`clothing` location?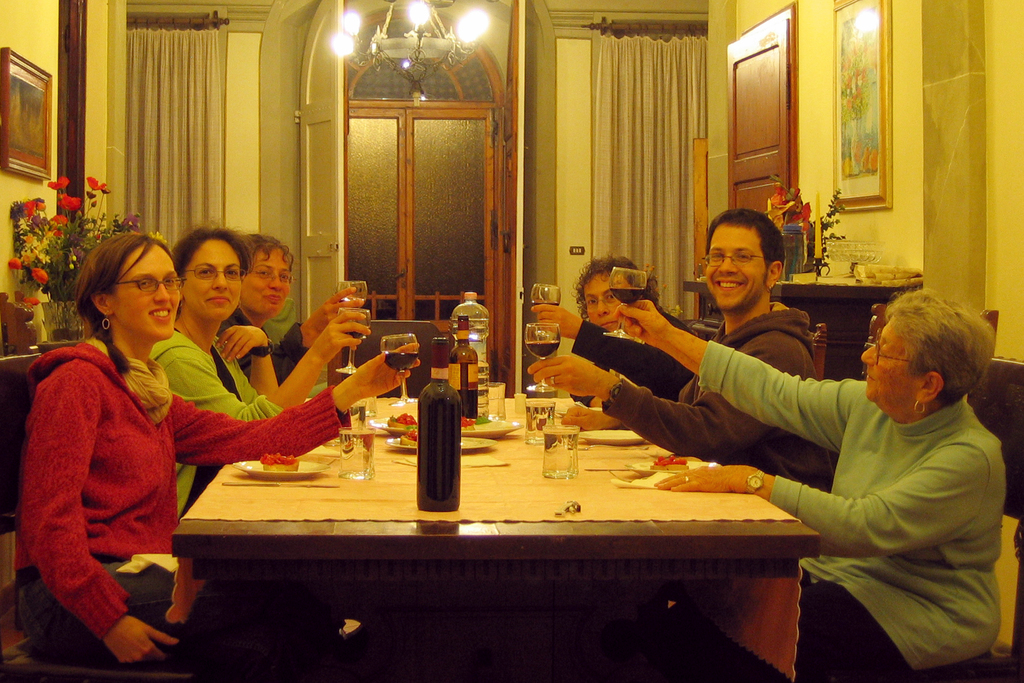
[left=692, top=344, right=999, bottom=682]
